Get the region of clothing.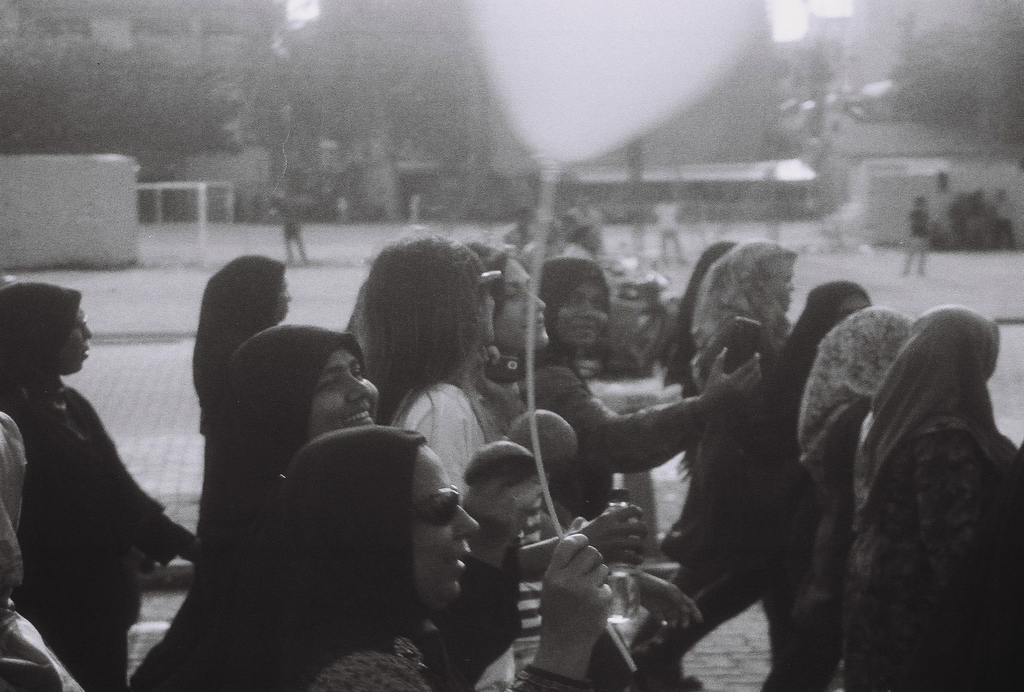
left=780, top=296, right=923, bottom=691.
